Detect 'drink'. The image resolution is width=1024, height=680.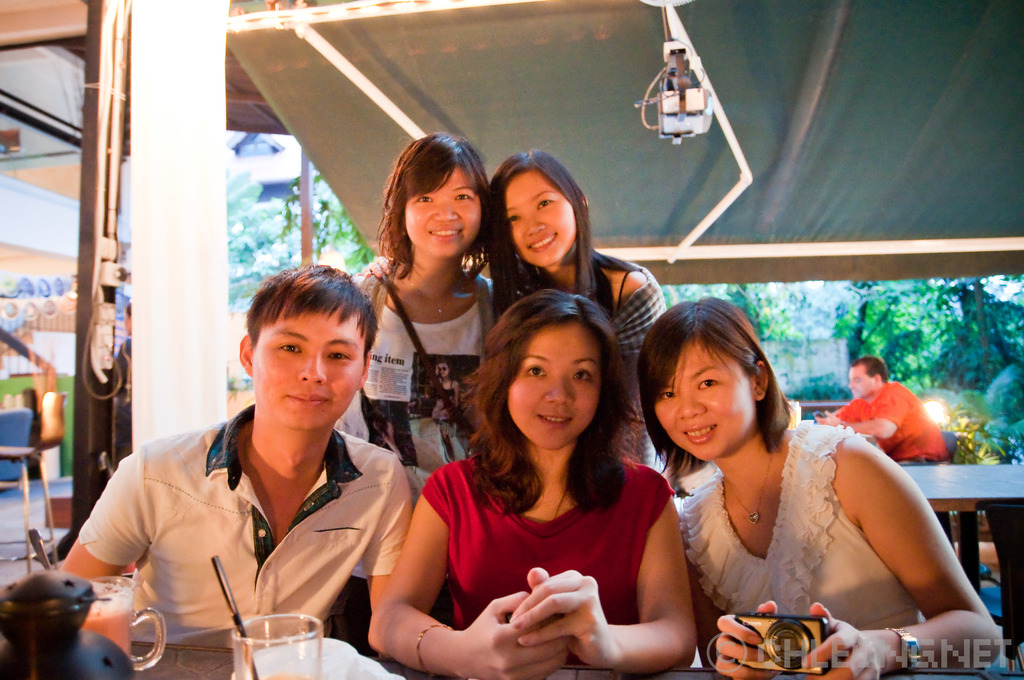
x1=80 y1=595 x2=138 y2=658.
